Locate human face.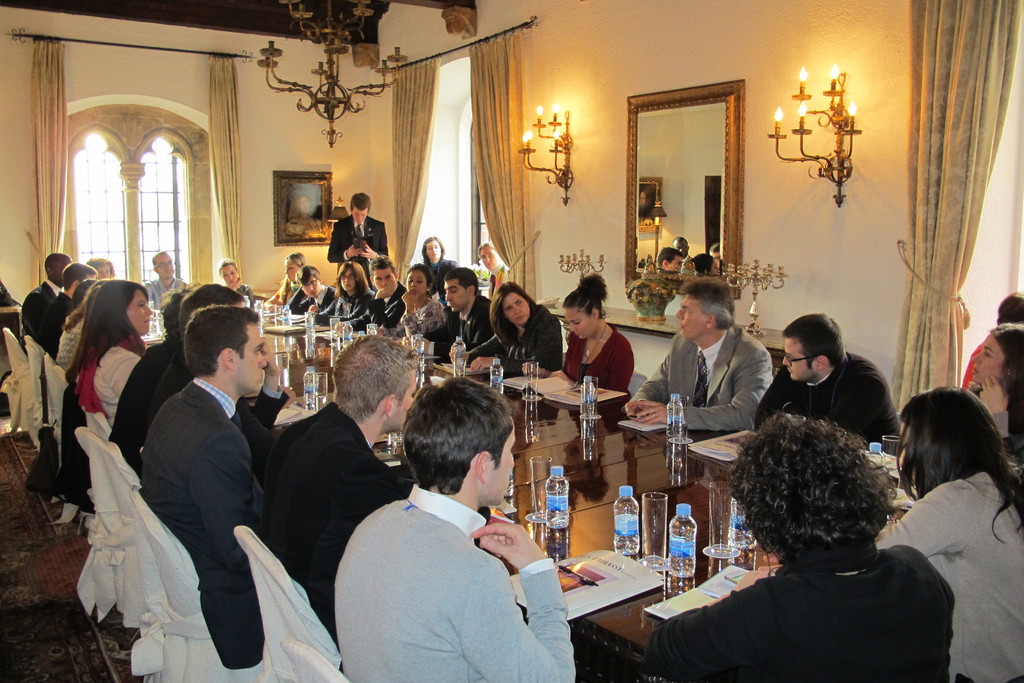
Bounding box: {"left": 483, "top": 425, "right": 516, "bottom": 504}.
